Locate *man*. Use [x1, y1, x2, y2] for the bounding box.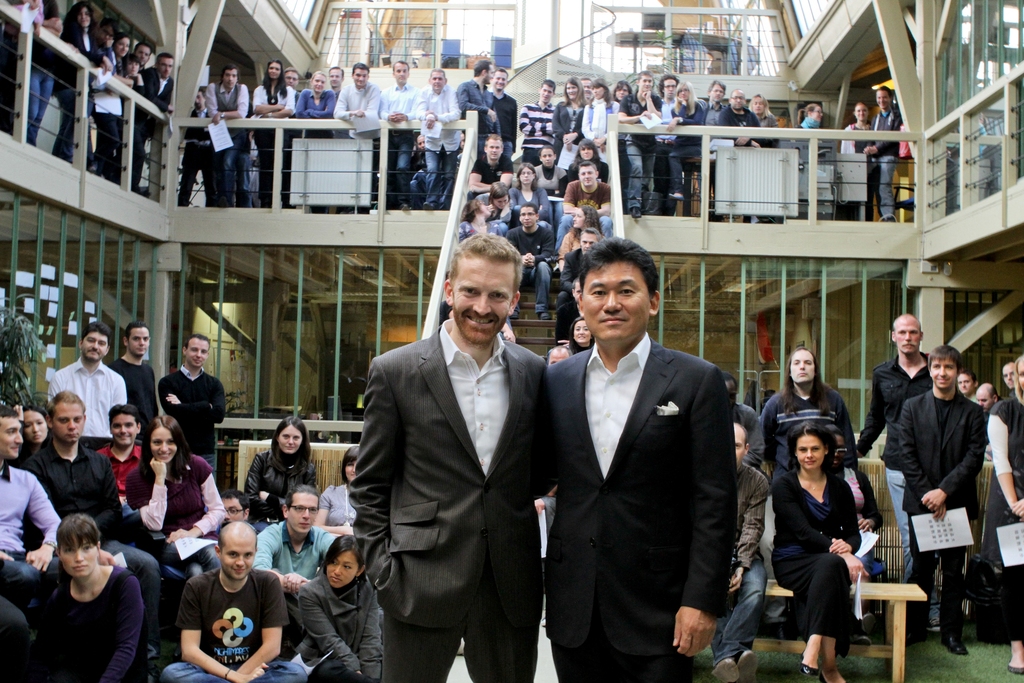
[49, 323, 127, 440].
